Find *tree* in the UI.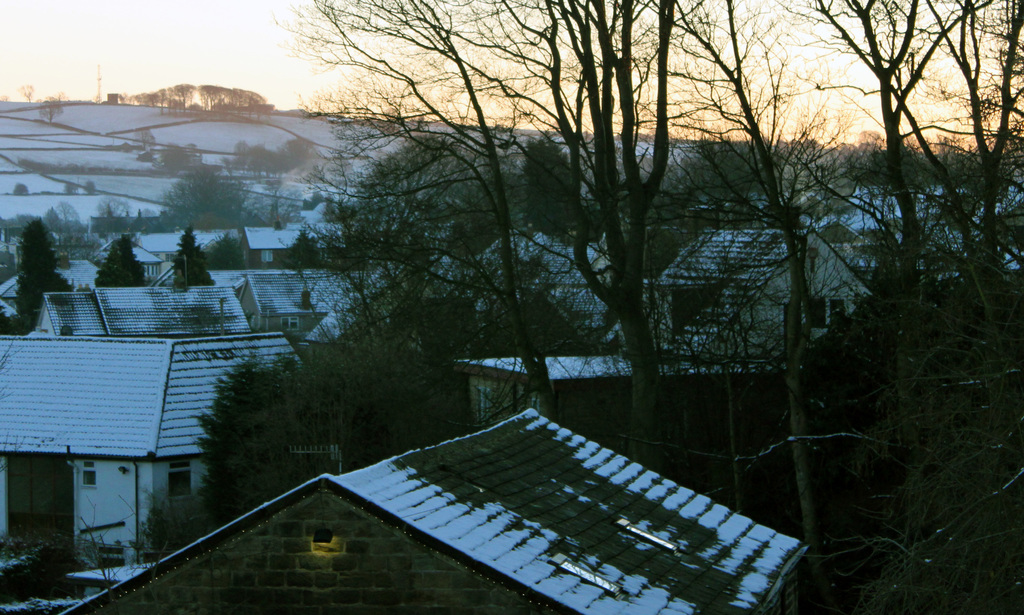
UI element at BBox(192, 321, 479, 522).
